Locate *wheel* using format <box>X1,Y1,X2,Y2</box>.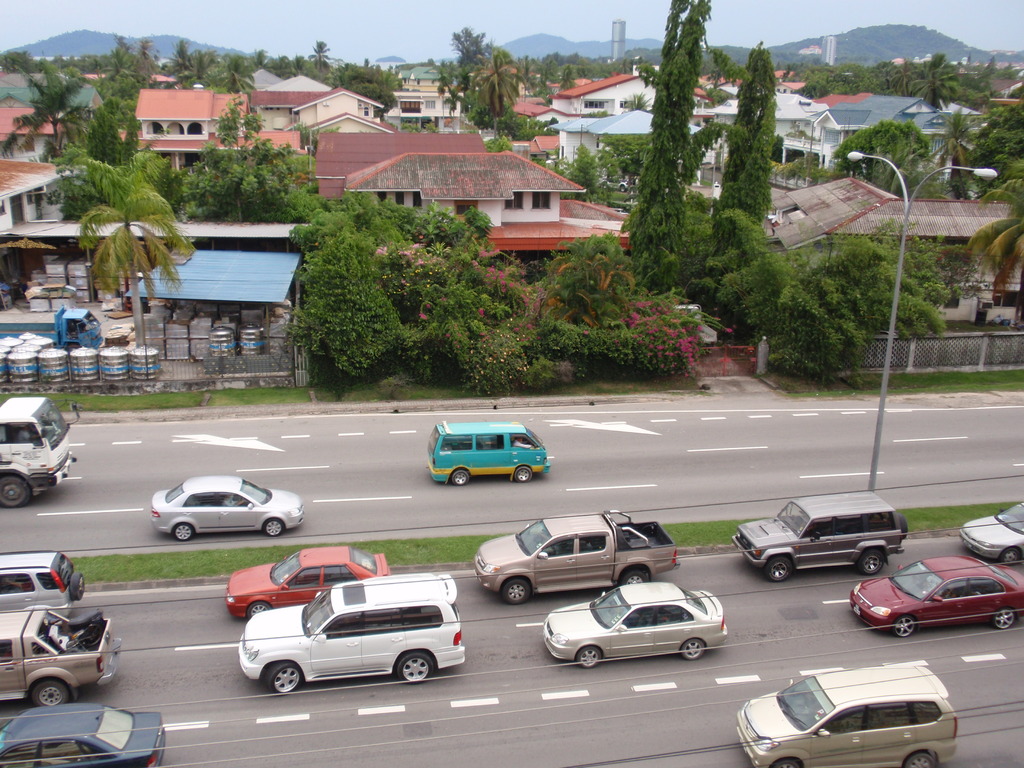
<box>0,476,31,512</box>.
